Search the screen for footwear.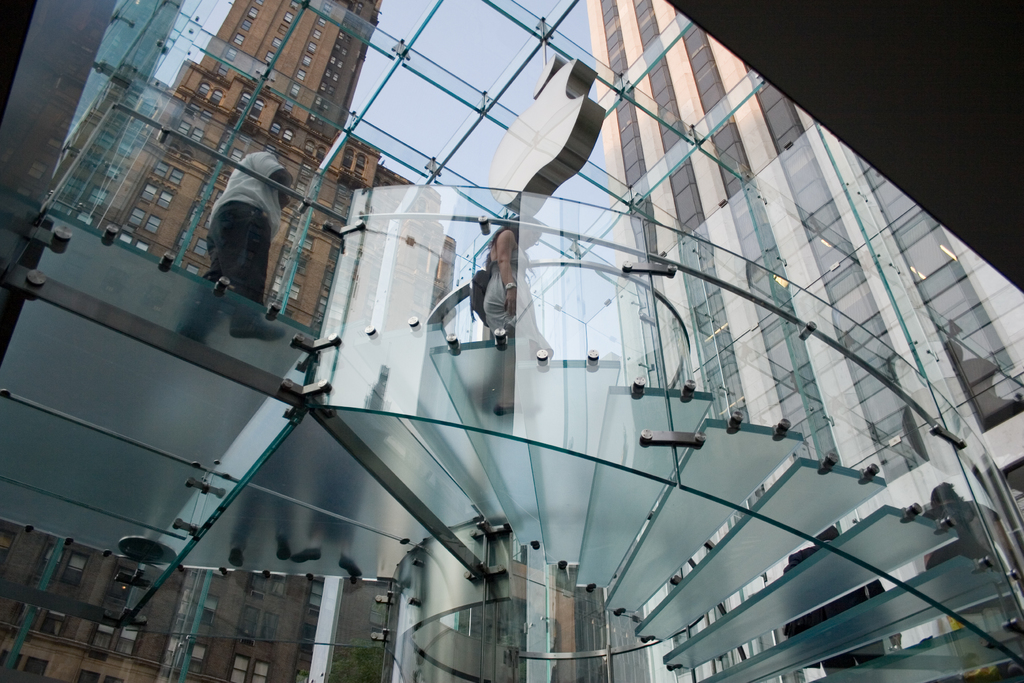
Found at detection(229, 317, 288, 343).
